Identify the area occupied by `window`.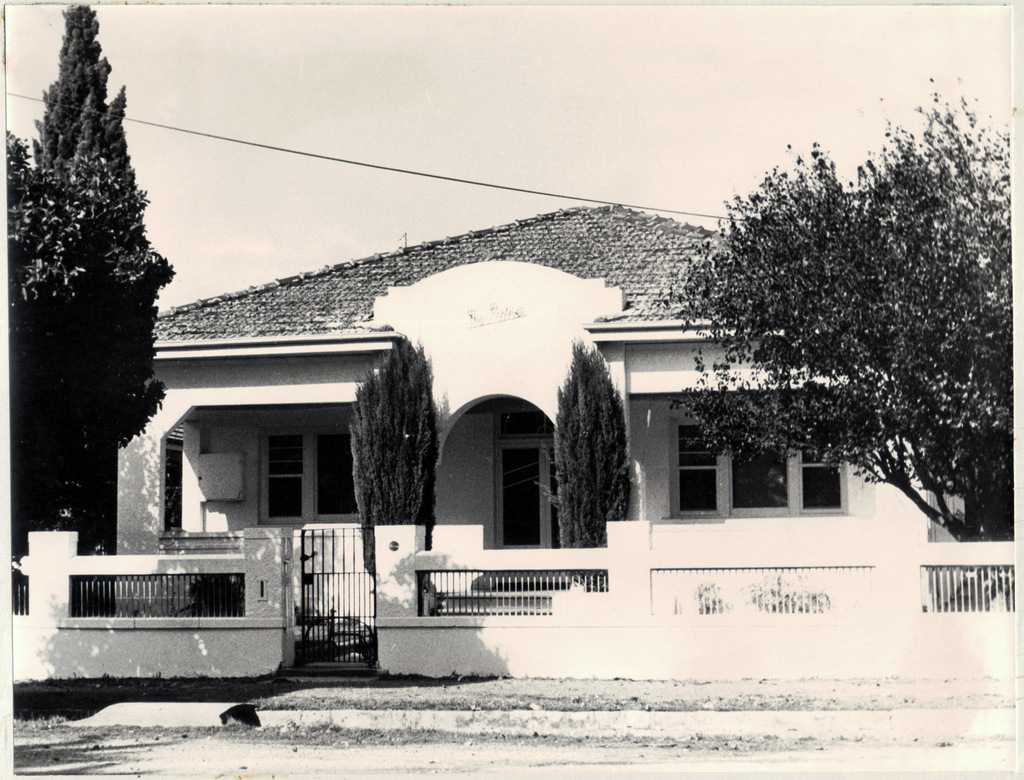
Area: select_region(245, 435, 382, 564).
